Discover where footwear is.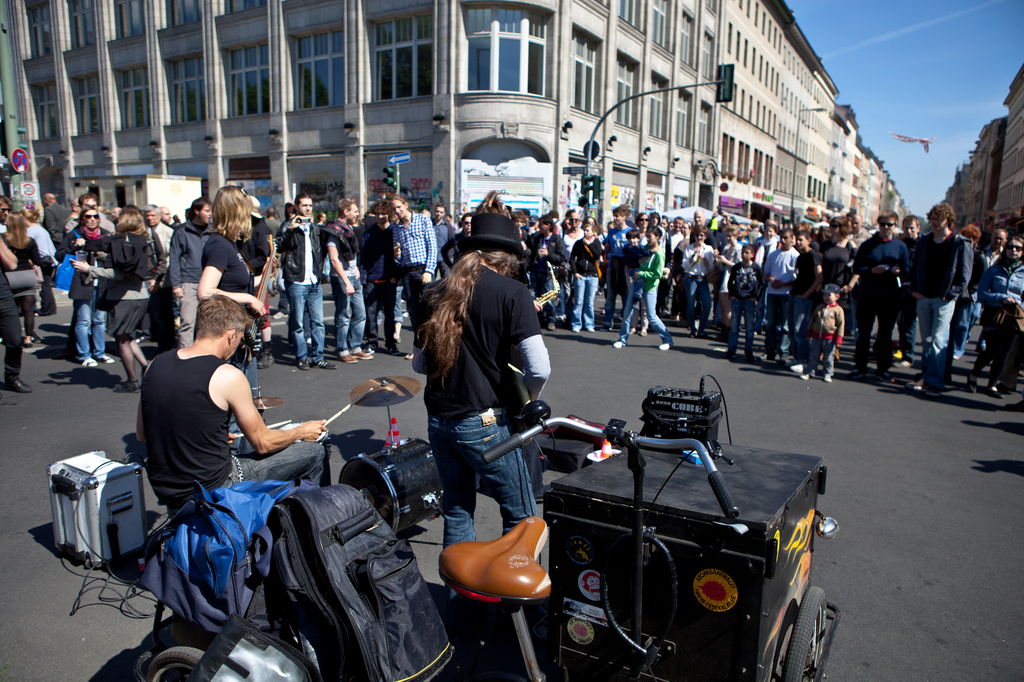
Discovered at (left=878, top=374, right=893, bottom=381).
